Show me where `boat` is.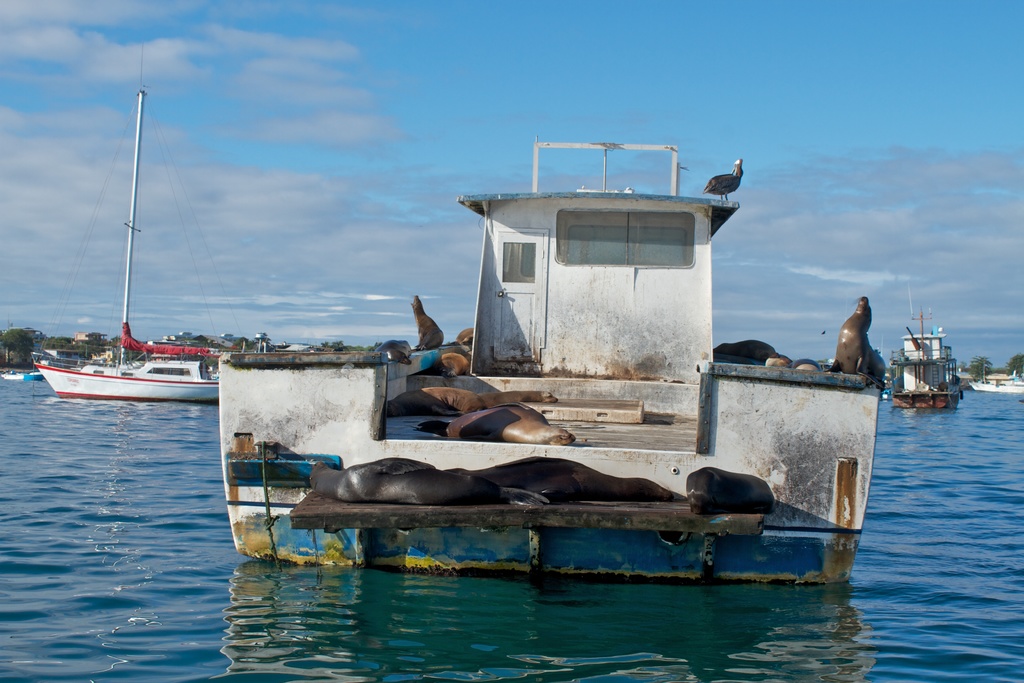
`boat` is at box(154, 181, 929, 588).
